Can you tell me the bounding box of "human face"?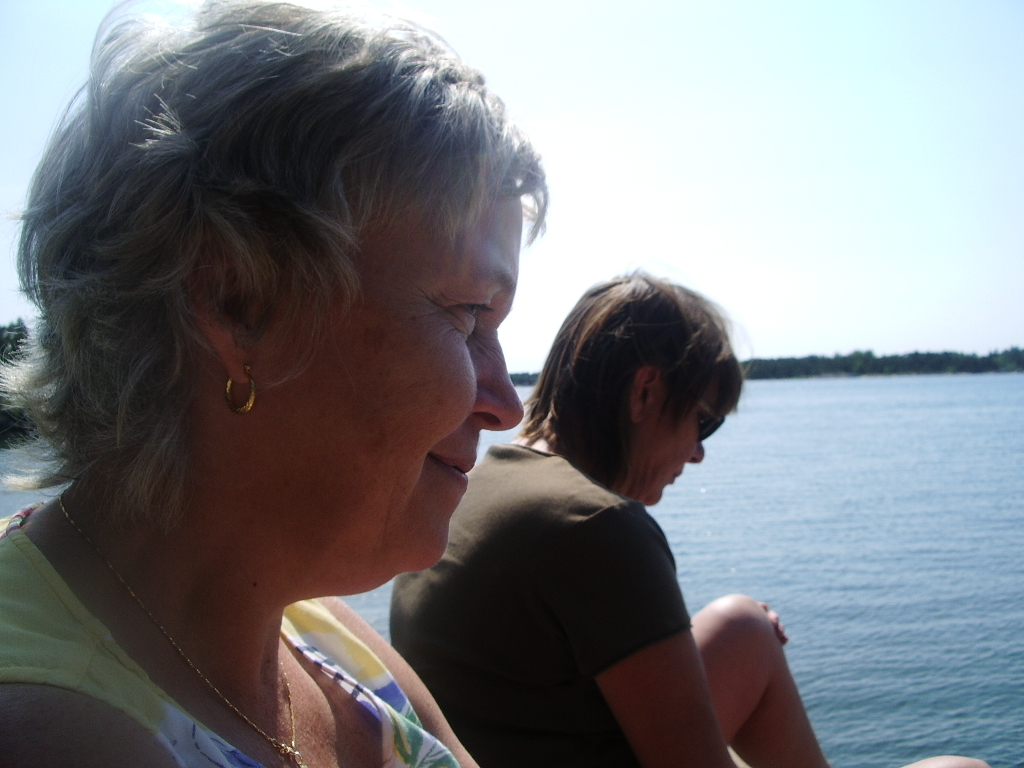
(652,390,714,507).
